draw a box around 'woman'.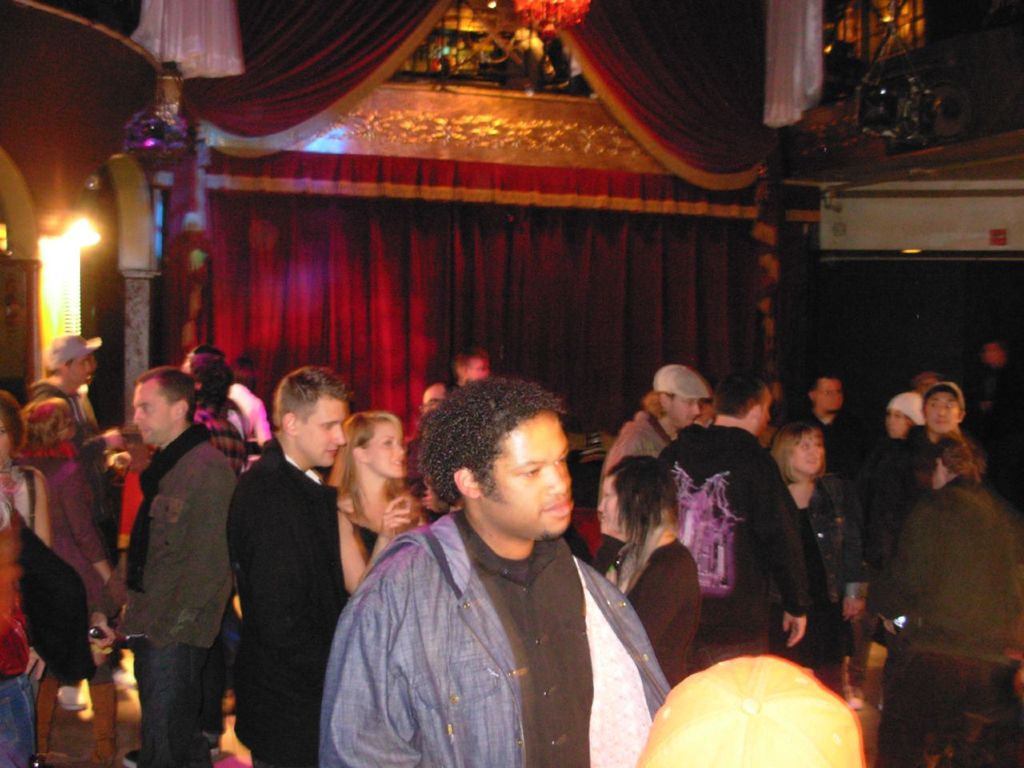
x1=874 y1=438 x2=1023 y2=767.
